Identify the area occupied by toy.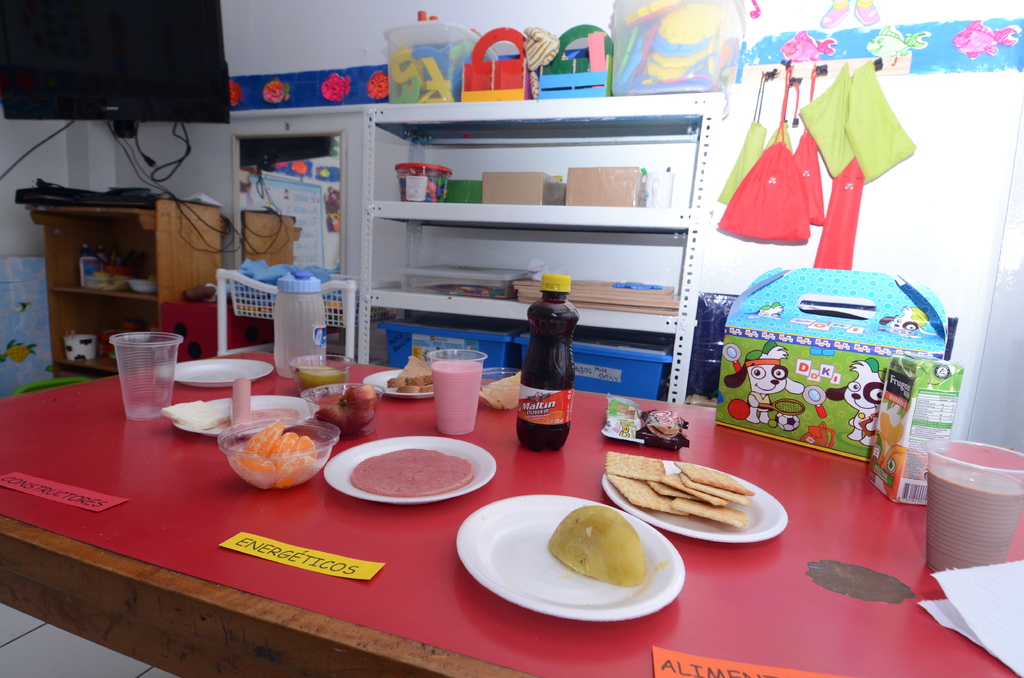
Area: box=[822, 357, 886, 446].
